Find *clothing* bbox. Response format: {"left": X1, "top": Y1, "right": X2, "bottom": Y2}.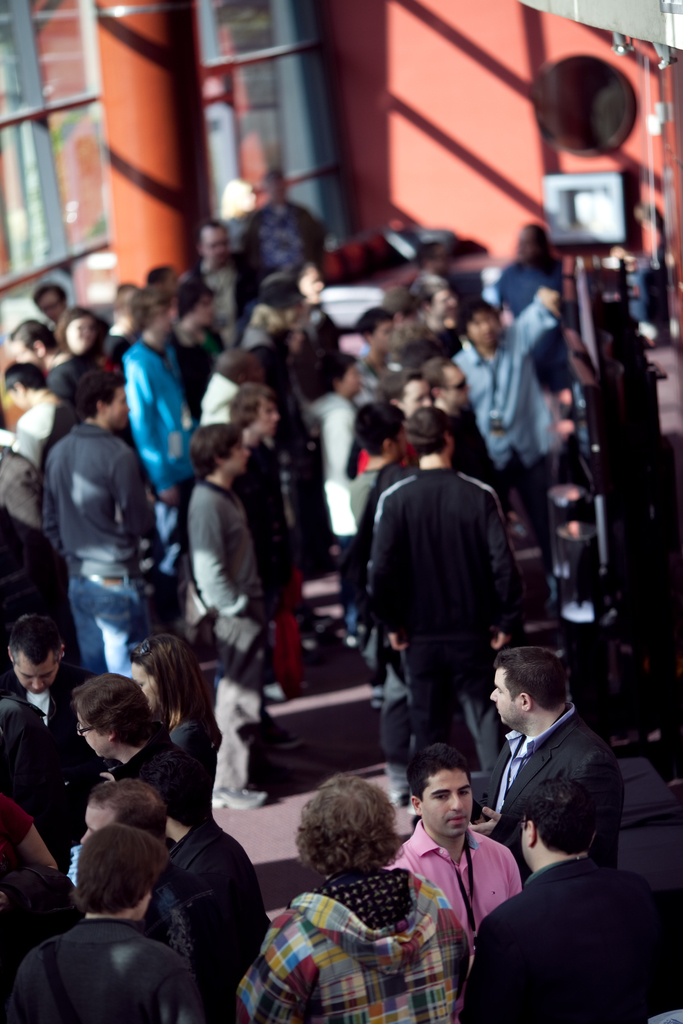
{"left": 0, "top": 684, "right": 79, "bottom": 825}.
